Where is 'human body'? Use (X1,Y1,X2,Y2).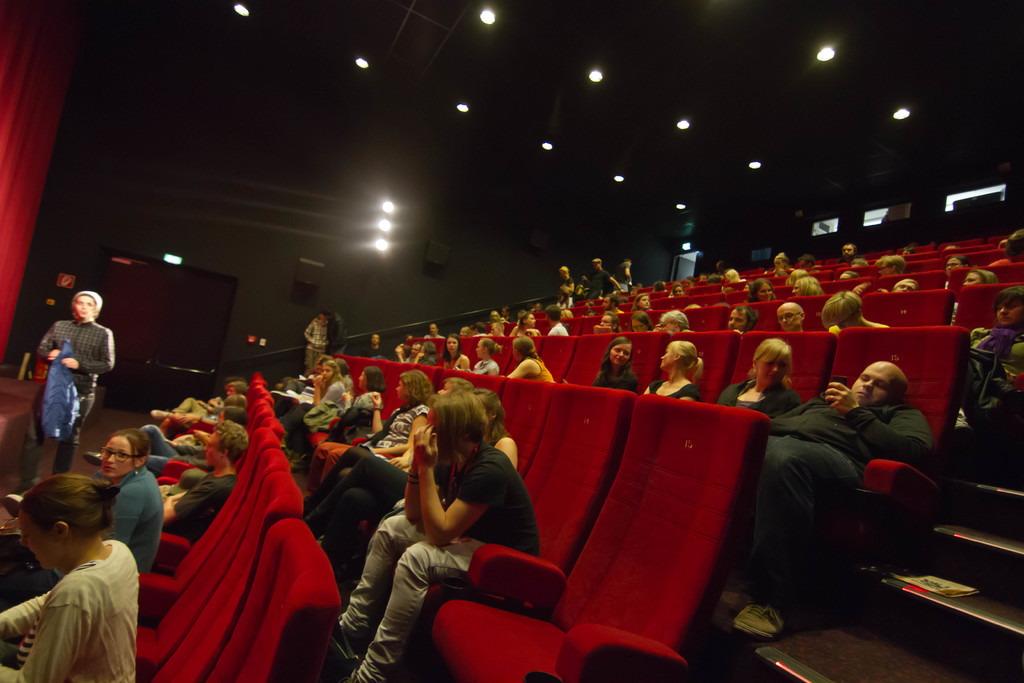
(814,289,886,331).
